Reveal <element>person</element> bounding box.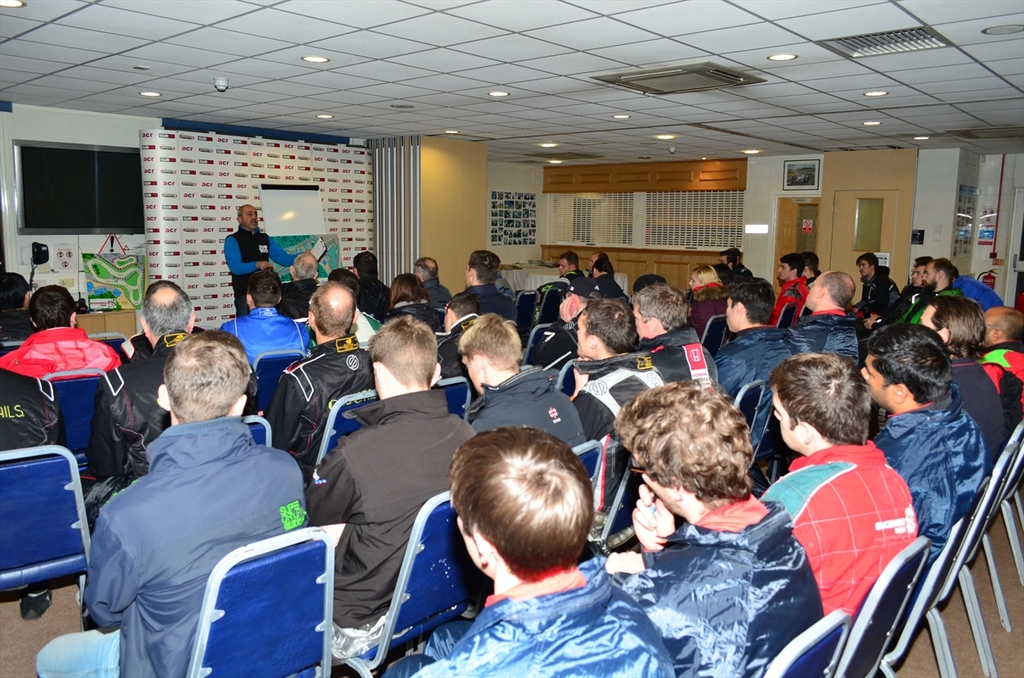
Revealed: (276,252,320,316).
